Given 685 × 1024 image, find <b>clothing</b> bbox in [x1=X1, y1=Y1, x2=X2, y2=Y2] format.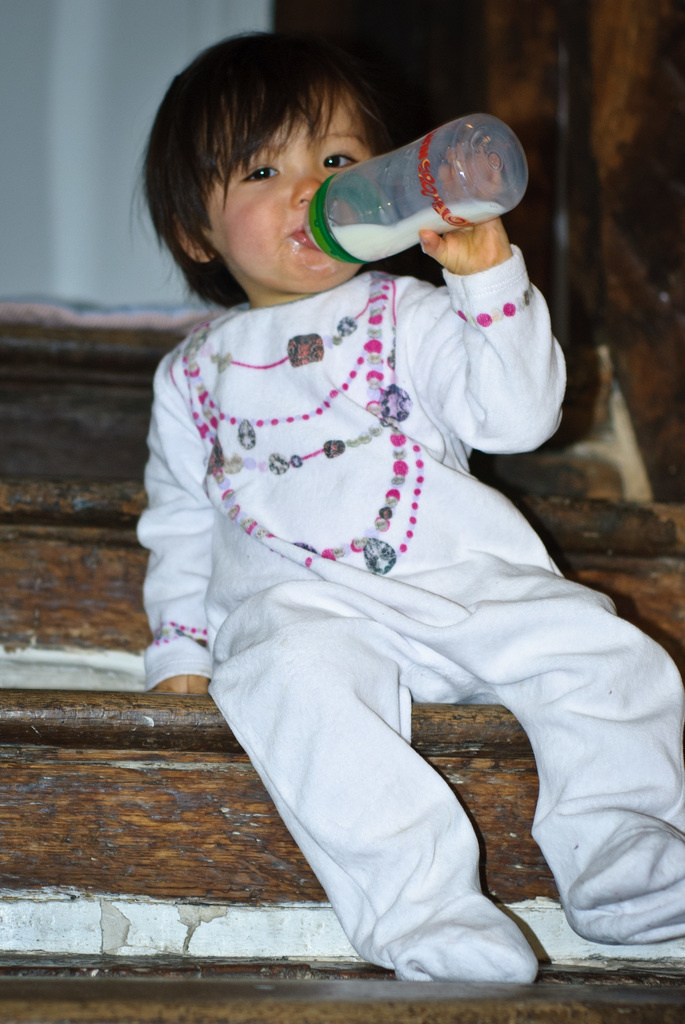
[x1=144, y1=190, x2=648, y2=947].
